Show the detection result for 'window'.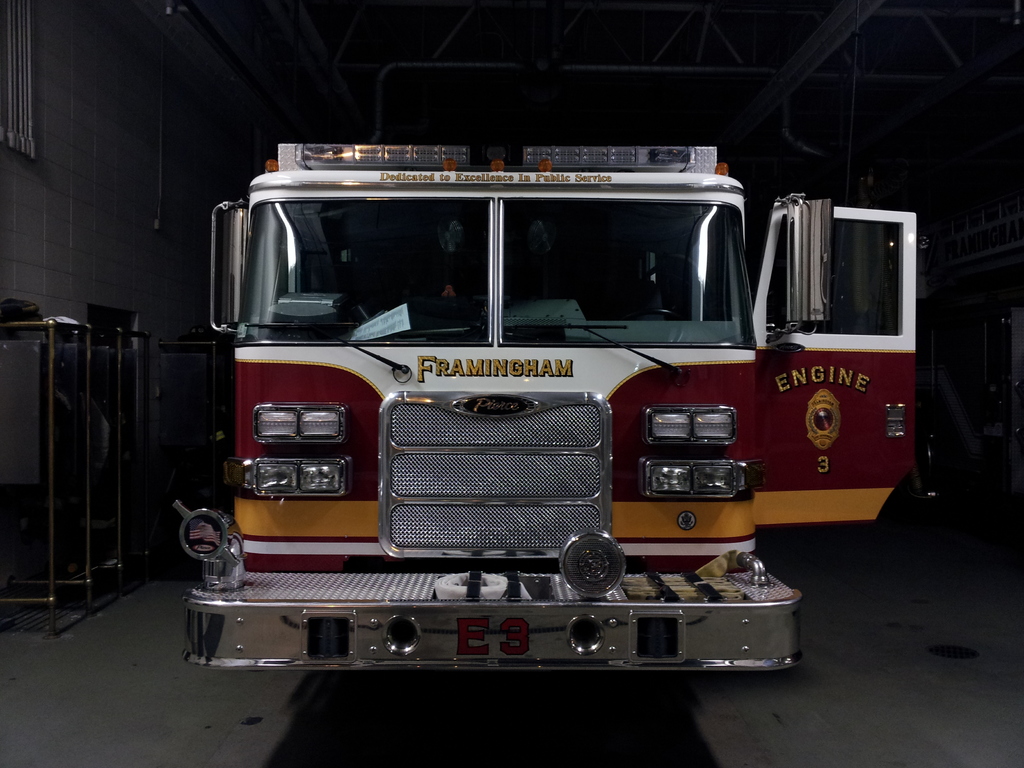
211, 204, 244, 326.
